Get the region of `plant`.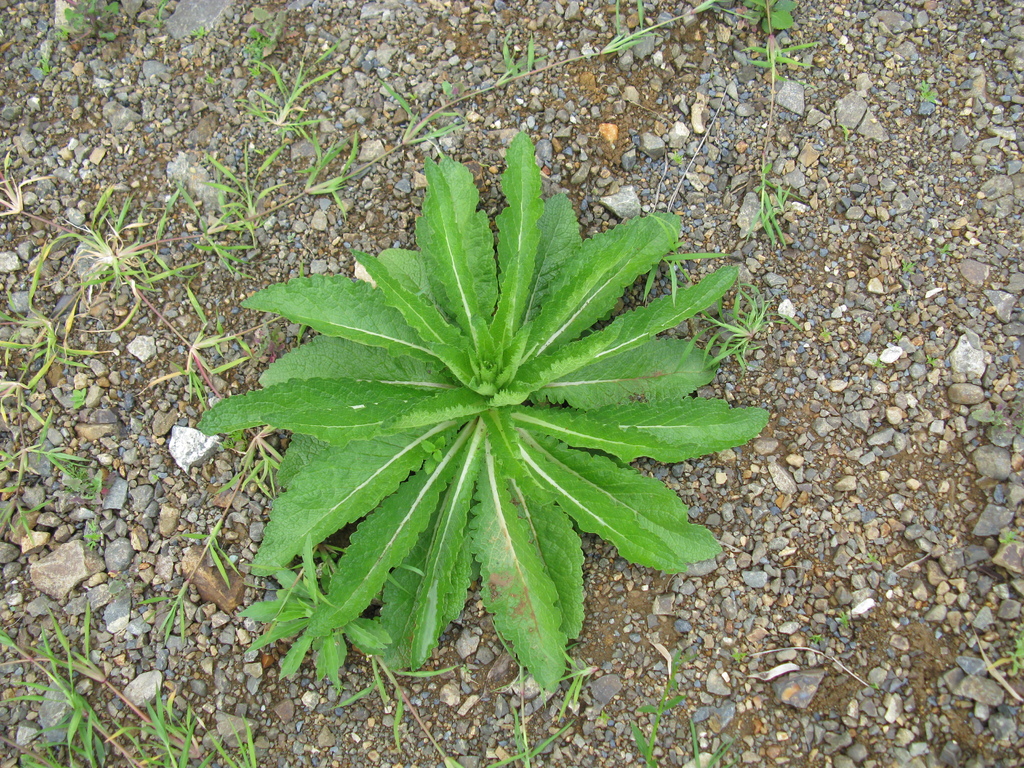
<bbox>168, 76, 840, 701</bbox>.
